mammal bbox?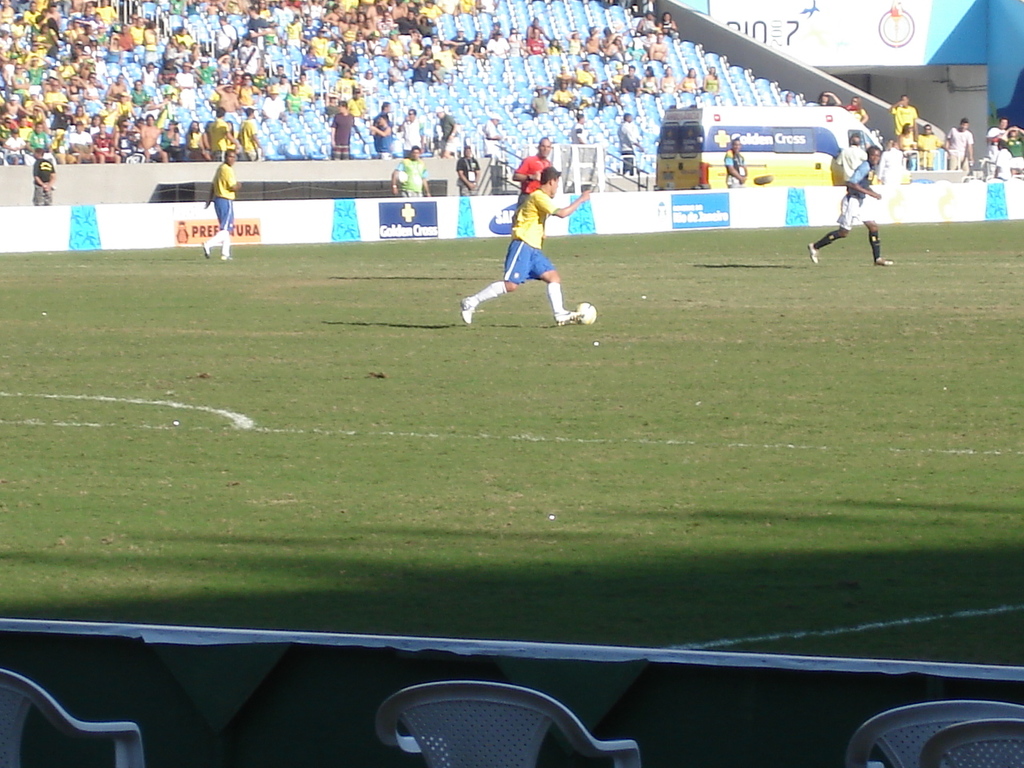
detection(32, 144, 56, 206)
